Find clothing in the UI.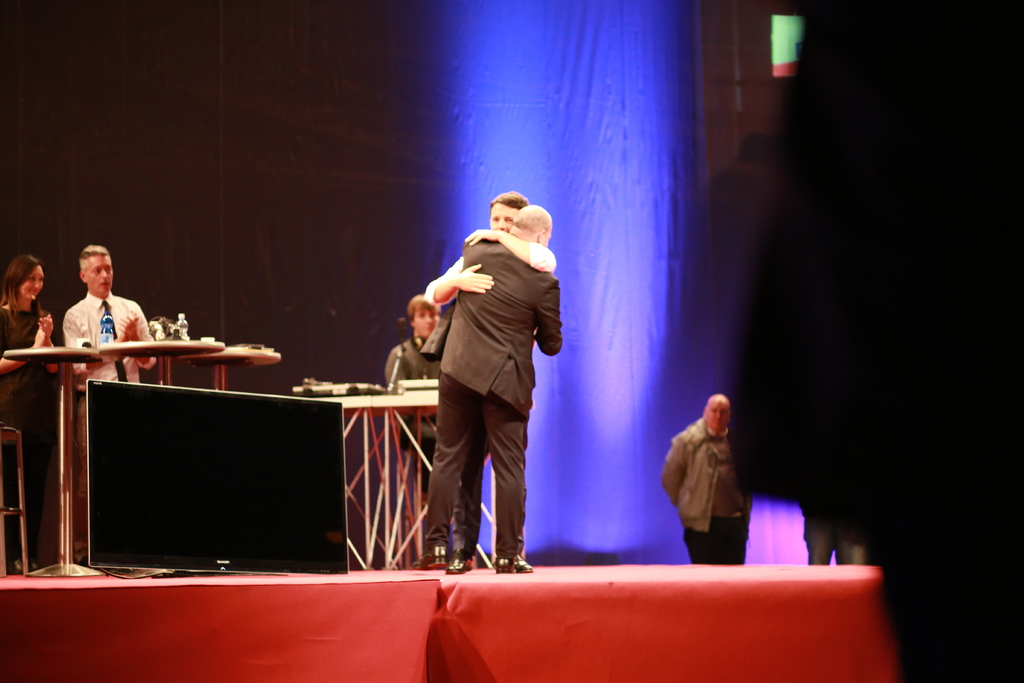
UI element at [416,238,555,552].
